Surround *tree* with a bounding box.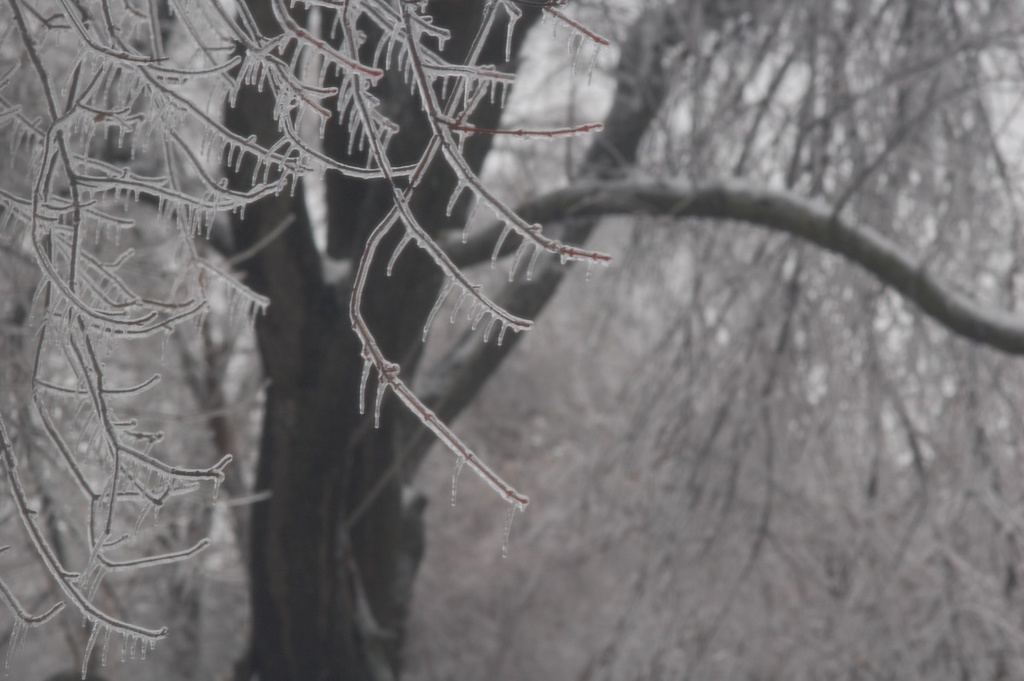
l=0, t=0, r=1023, b=680.
